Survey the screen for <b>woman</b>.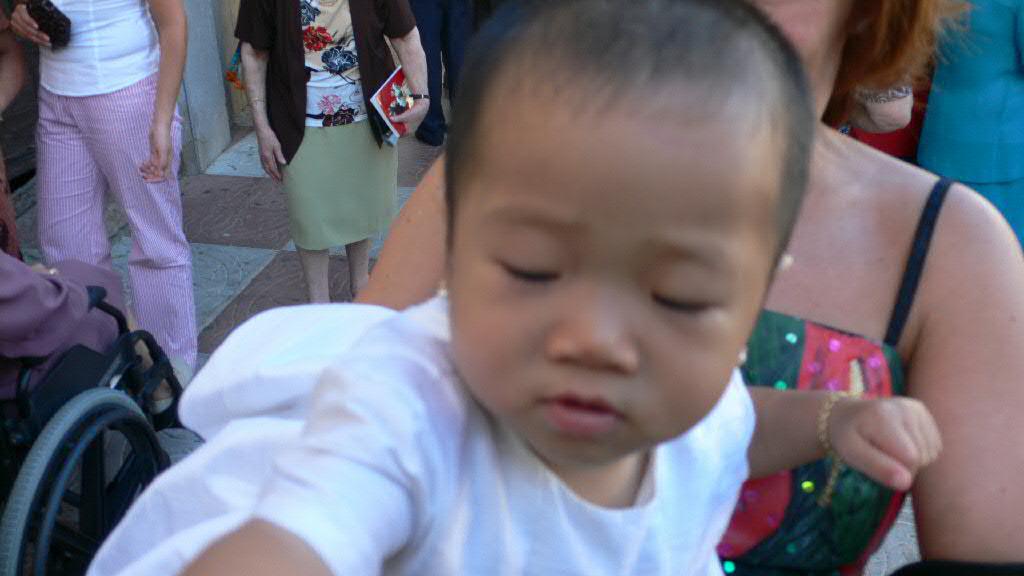
Survey found: Rect(0, 0, 27, 261).
